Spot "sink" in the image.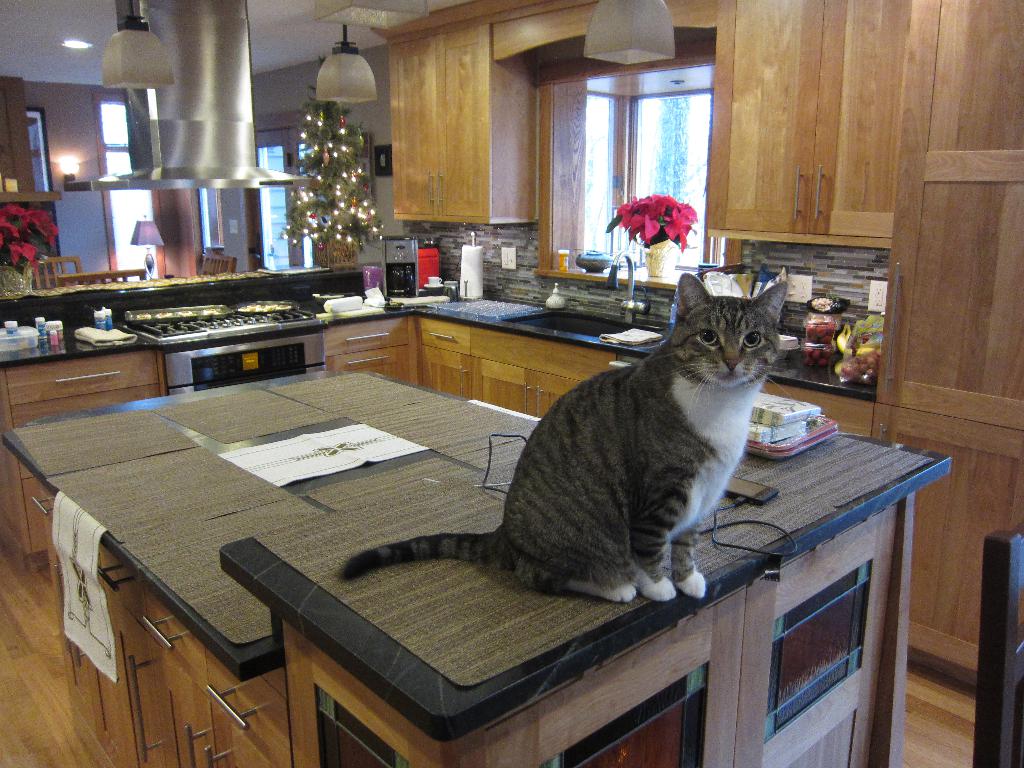
"sink" found at 495,254,669,351.
